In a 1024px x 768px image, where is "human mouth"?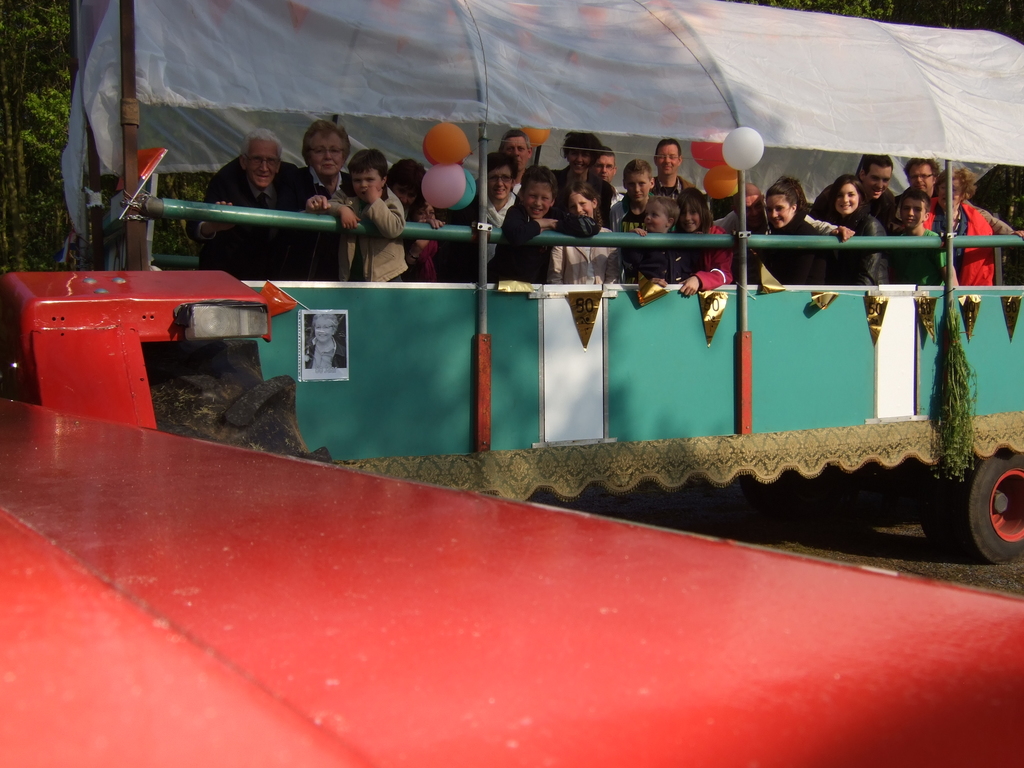
x1=358, y1=188, x2=367, y2=201.
